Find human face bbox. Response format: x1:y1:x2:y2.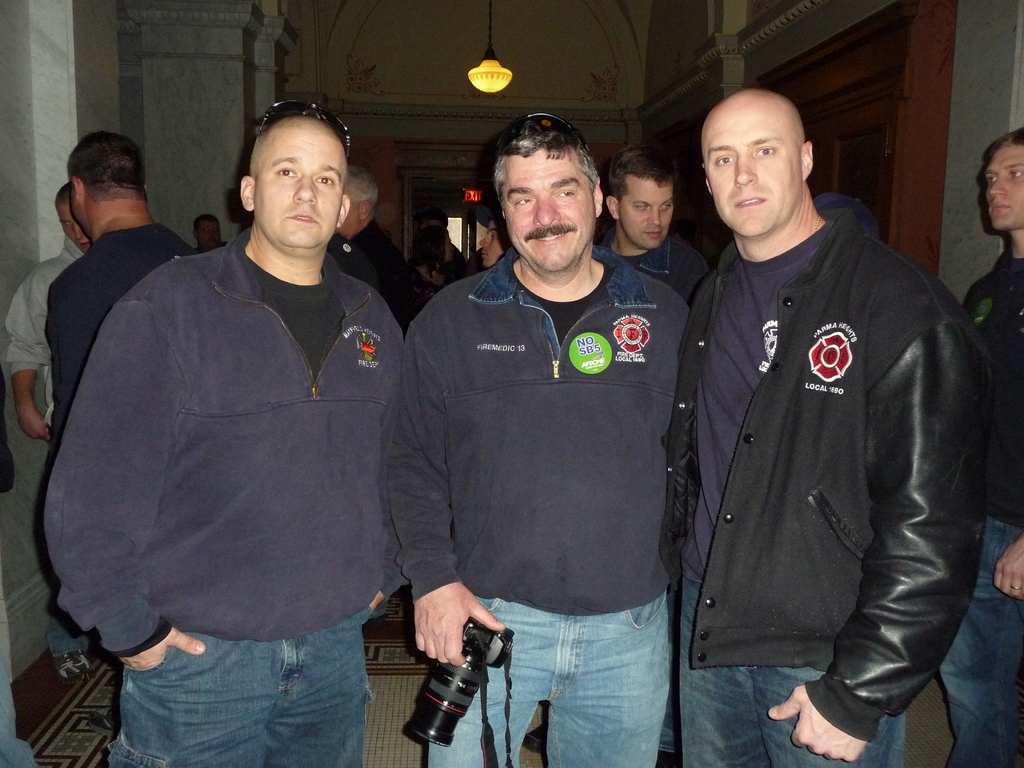
70:188:86:234.
